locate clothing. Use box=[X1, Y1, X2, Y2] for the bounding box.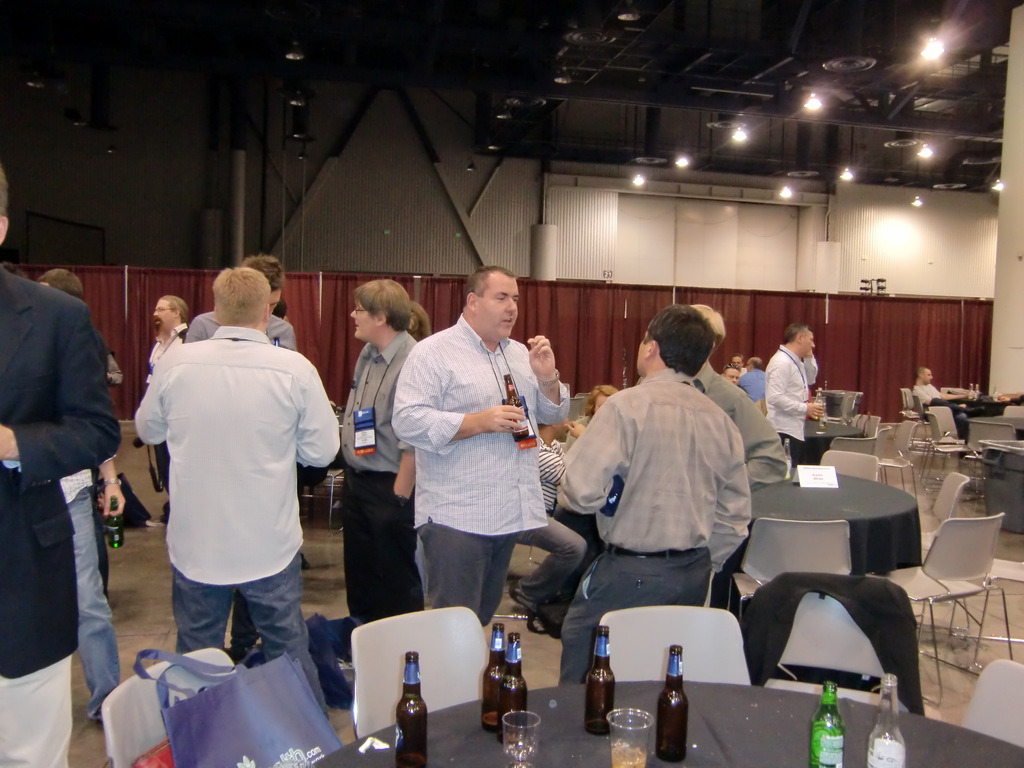
box=[184, 303, 293, 351].
